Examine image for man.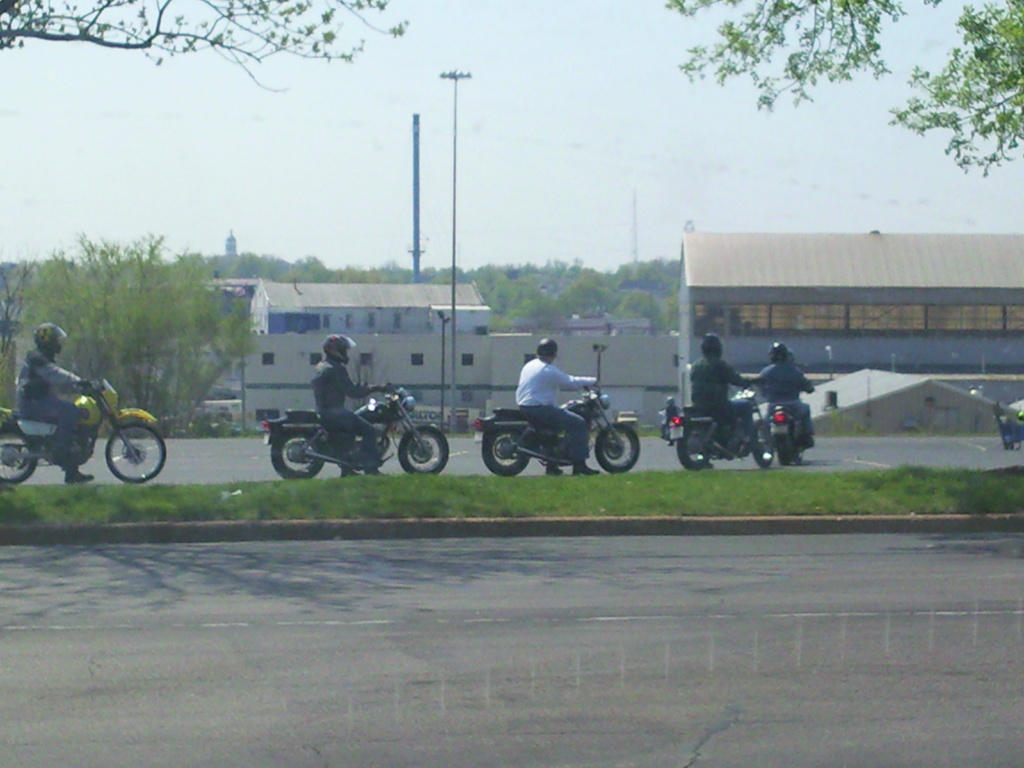
Examination result: left=486, top=334, right=611, bottom=473.
